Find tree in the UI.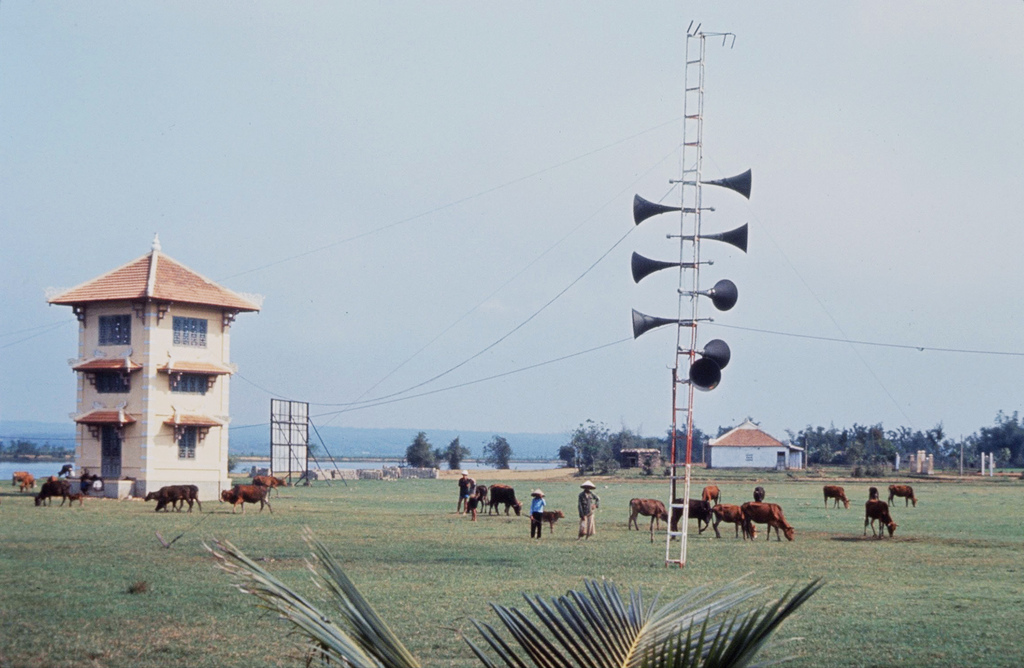
UI element at <region>444, 436, 472, 468</region>.
